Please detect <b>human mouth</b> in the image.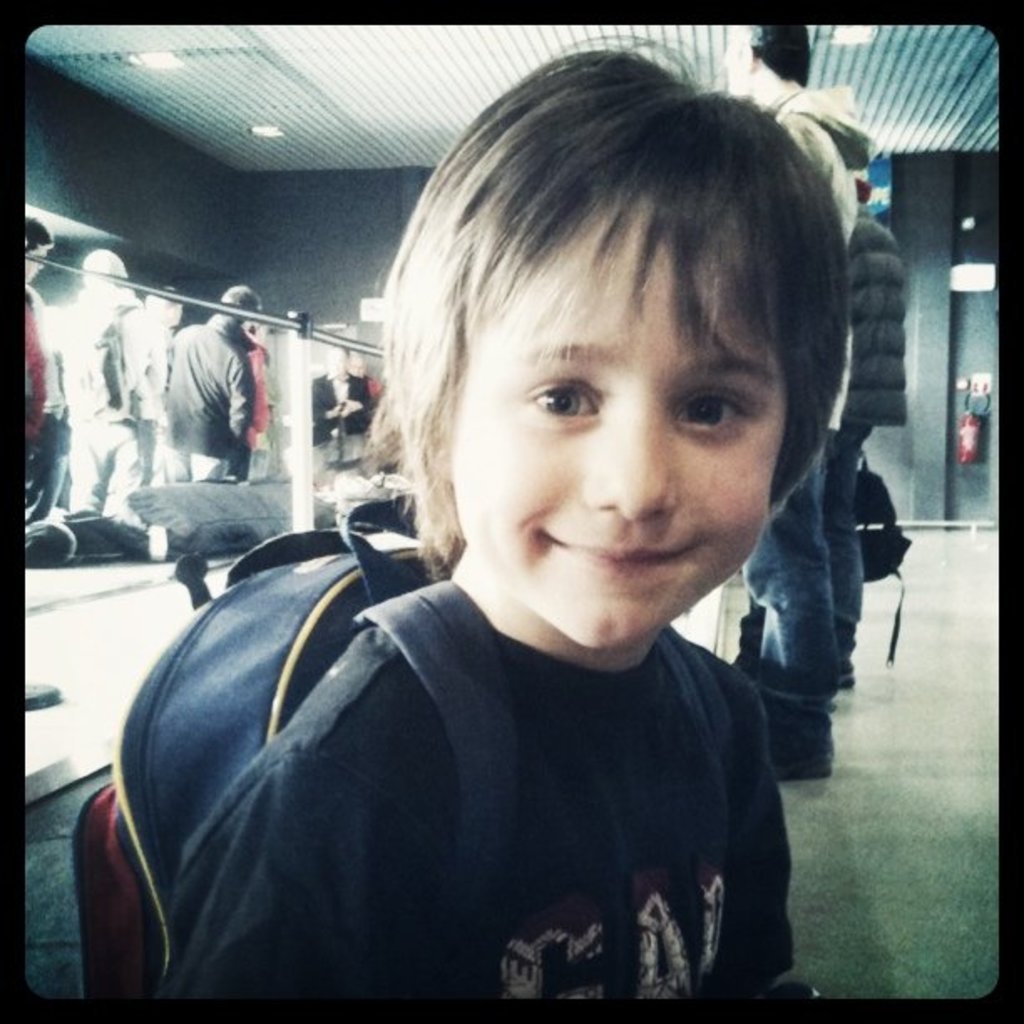
[530, 517, 704, 589].
